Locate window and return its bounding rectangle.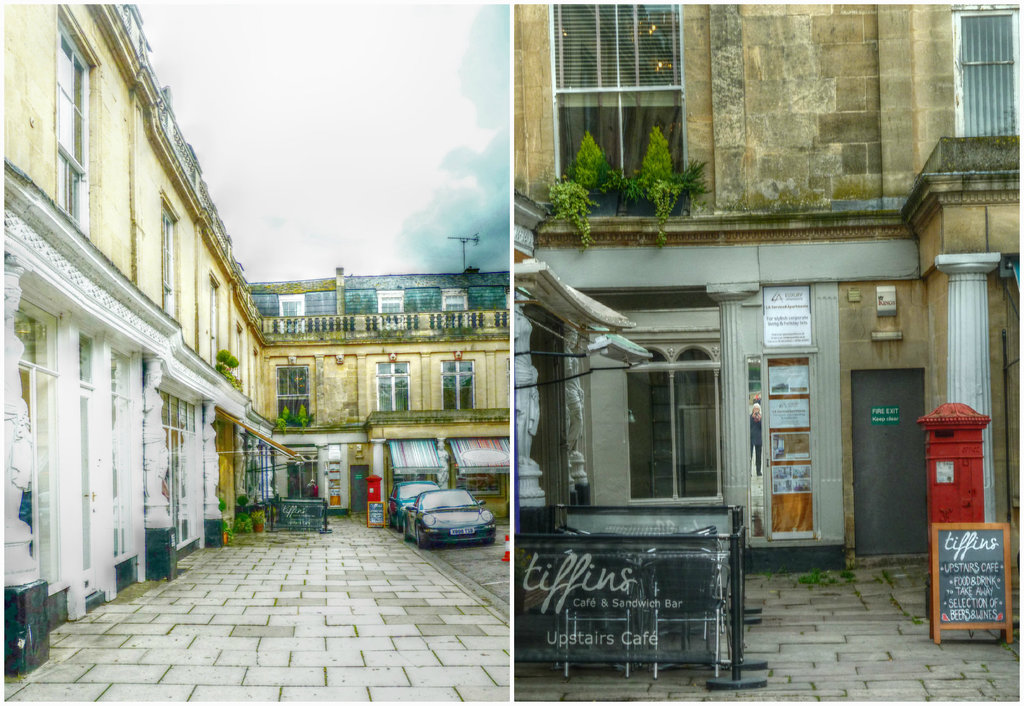
278:295:302:332.
